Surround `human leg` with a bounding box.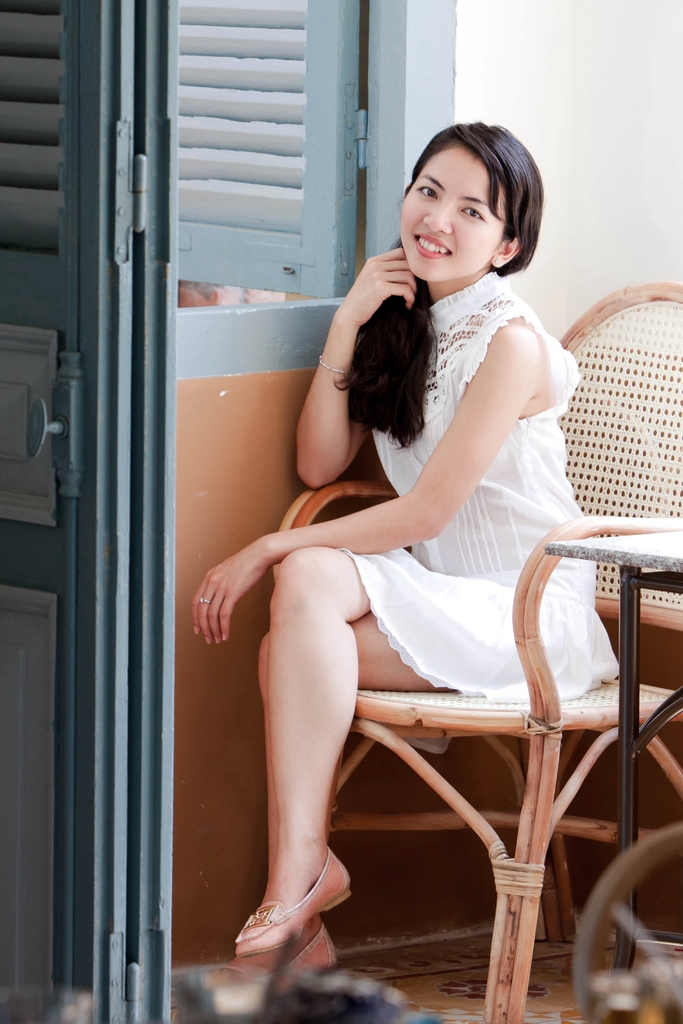
x1=243 y1=603 x2=575 y2=1014.
